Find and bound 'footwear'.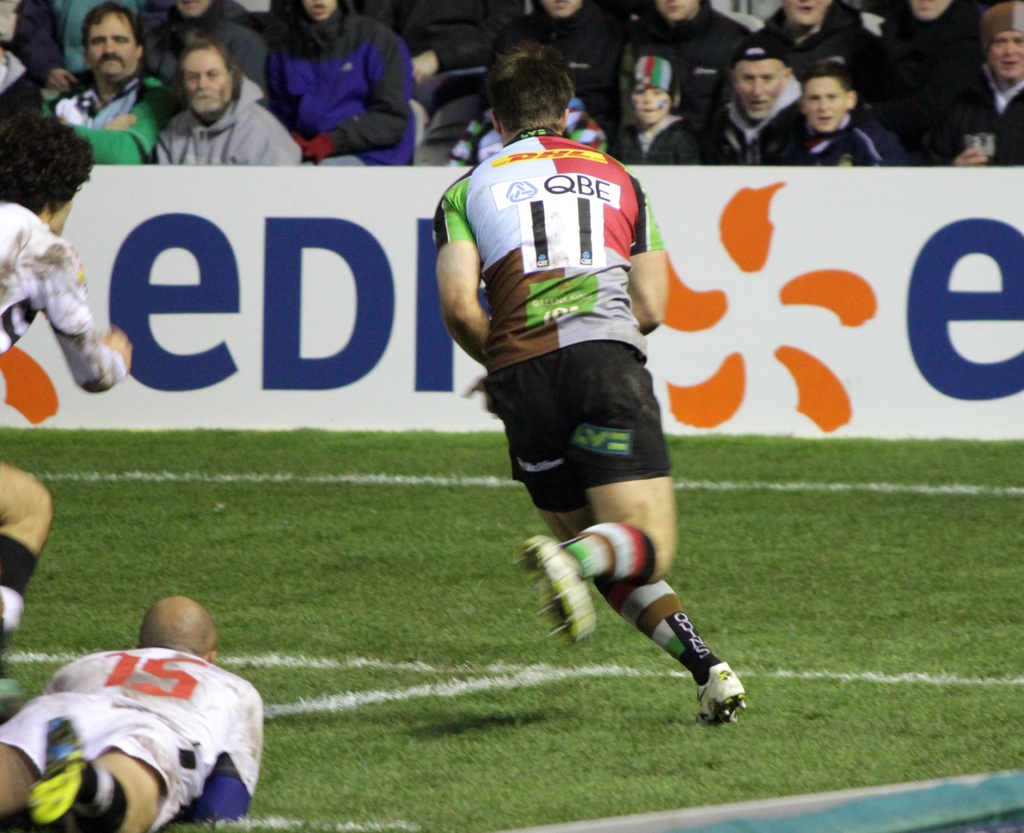
Bound: (left=515, top=530, right=600, bottom=641).
